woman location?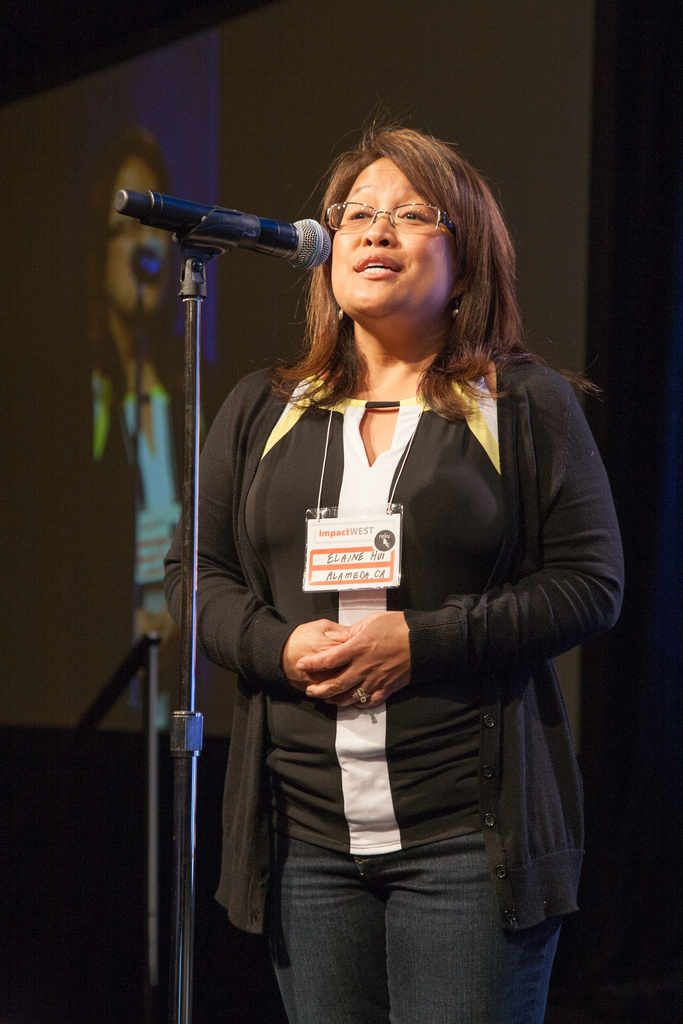
151 125 634 994
